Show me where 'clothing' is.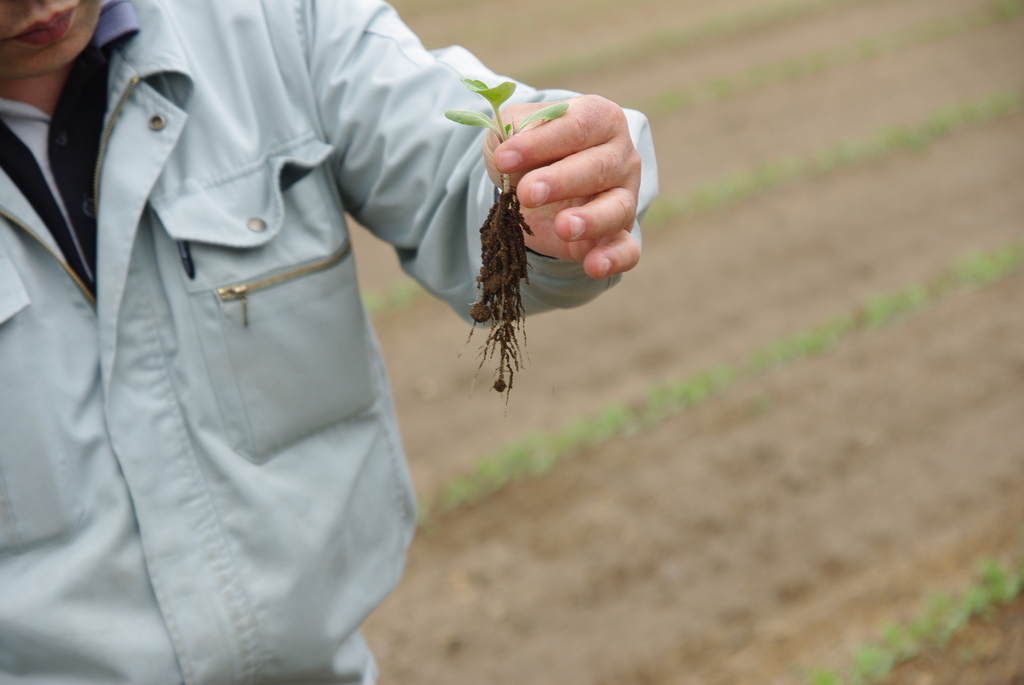
'clothing' is at {"left": 0, "top": 0, "right": 662, "bottom": 684}.
